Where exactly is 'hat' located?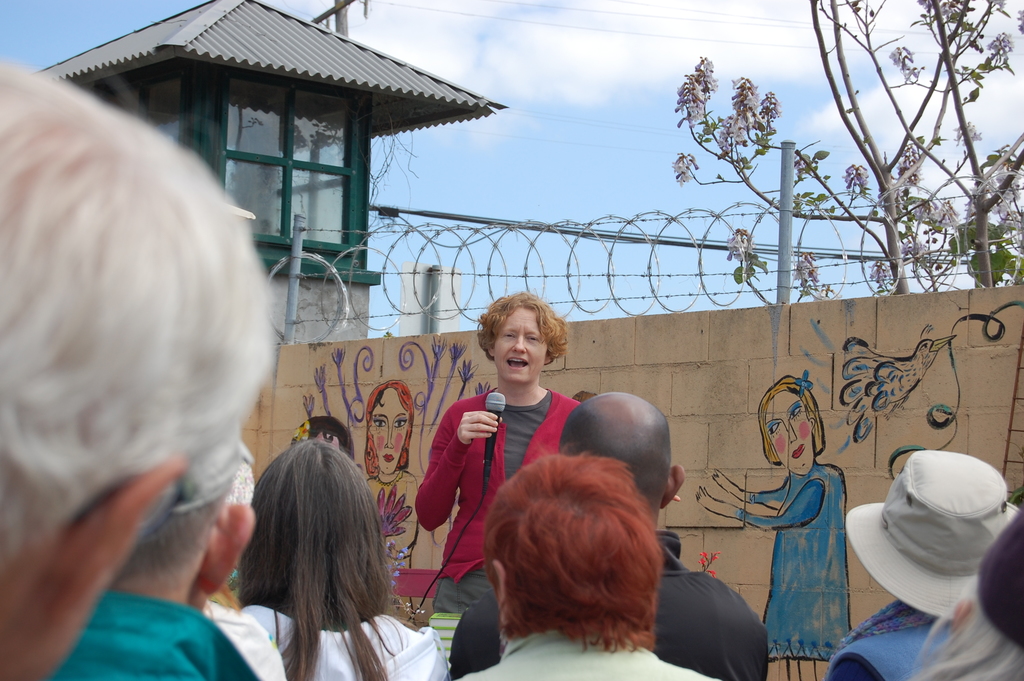
Its bounding box is locate(847, 448, 1023, 620).
